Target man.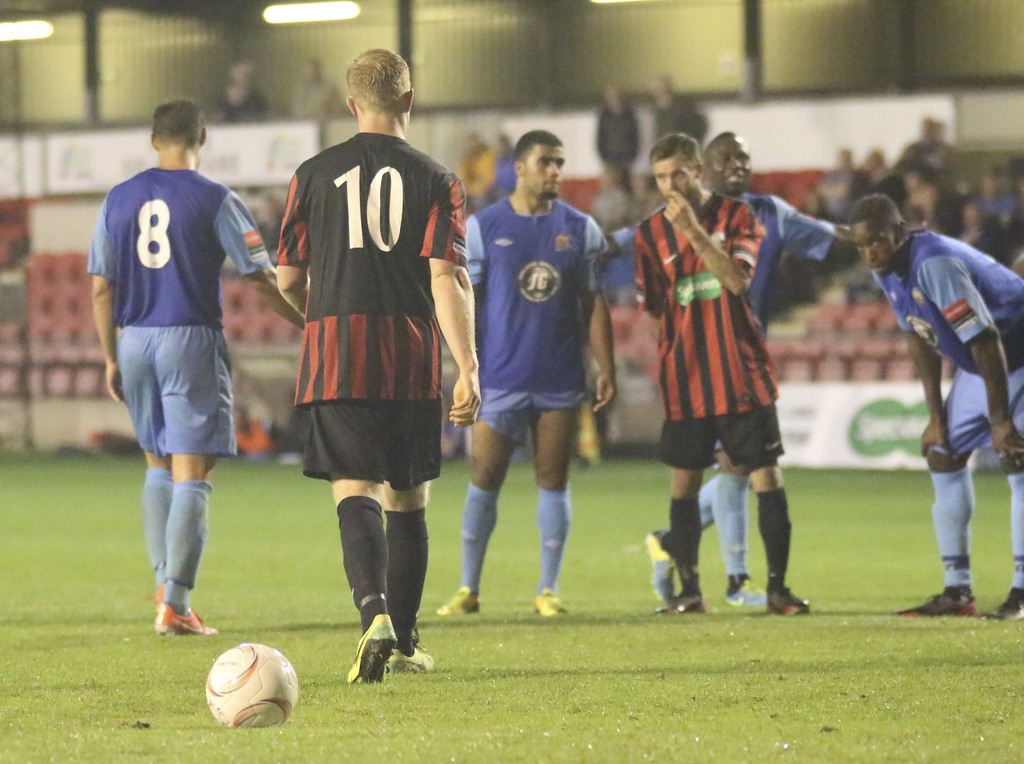
Target region: [635, 129, 817, 614].
